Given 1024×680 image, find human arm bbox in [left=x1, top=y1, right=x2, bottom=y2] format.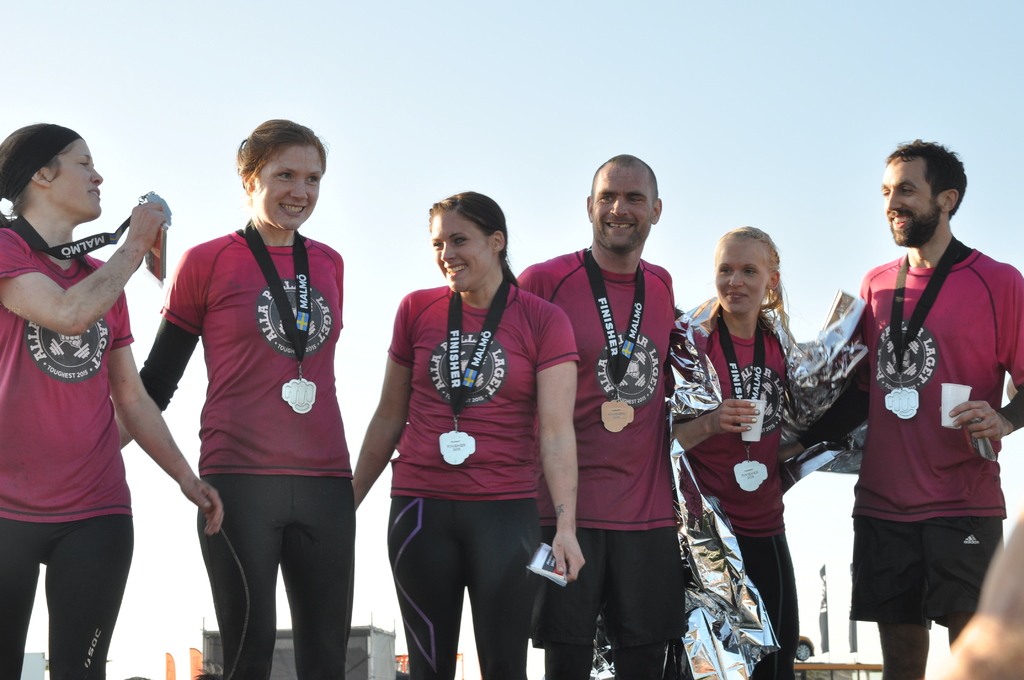
[left=778, top=269, right=874, bottom=467].
